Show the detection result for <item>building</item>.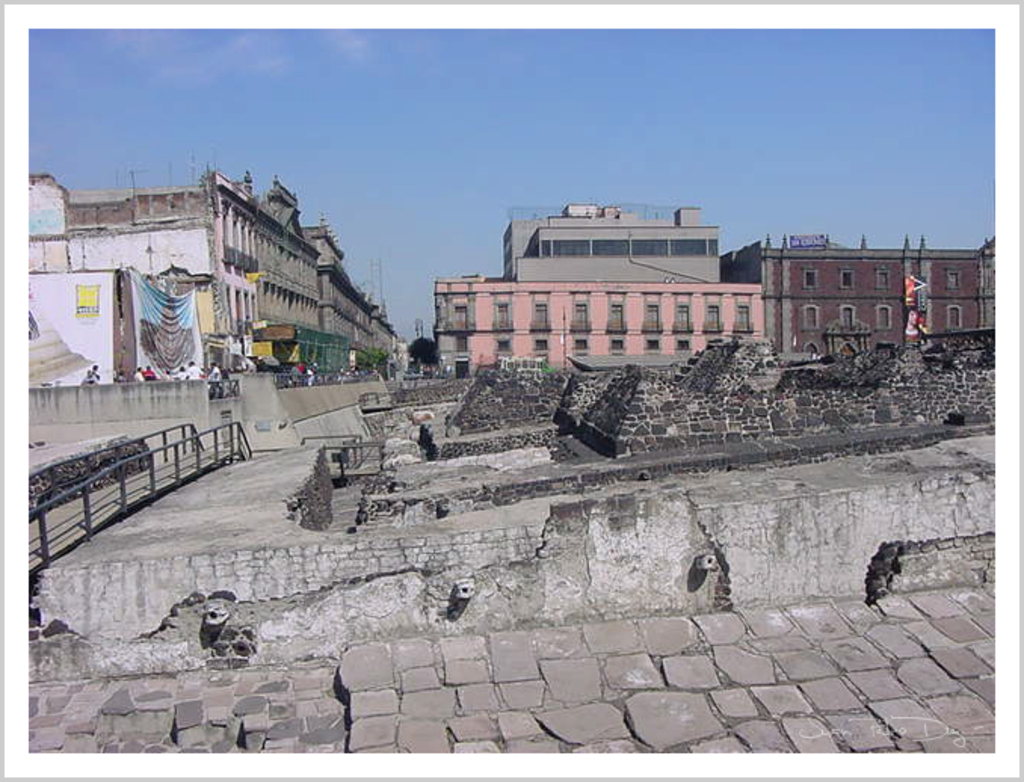
763, 236, 1004, 361.
